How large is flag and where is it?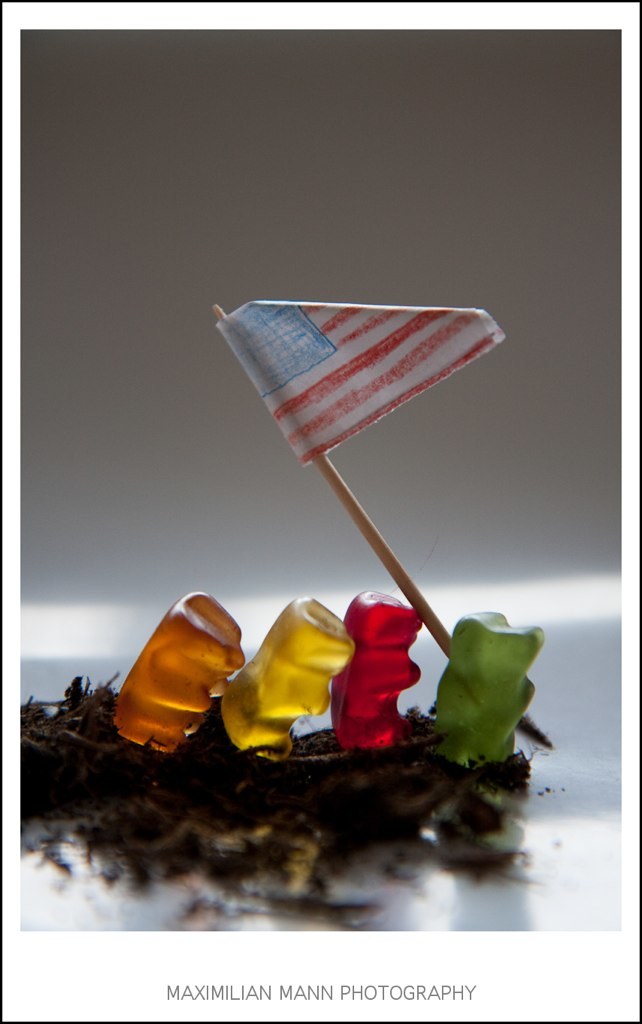
Bounding box: region(201, 279, 483, 490).
